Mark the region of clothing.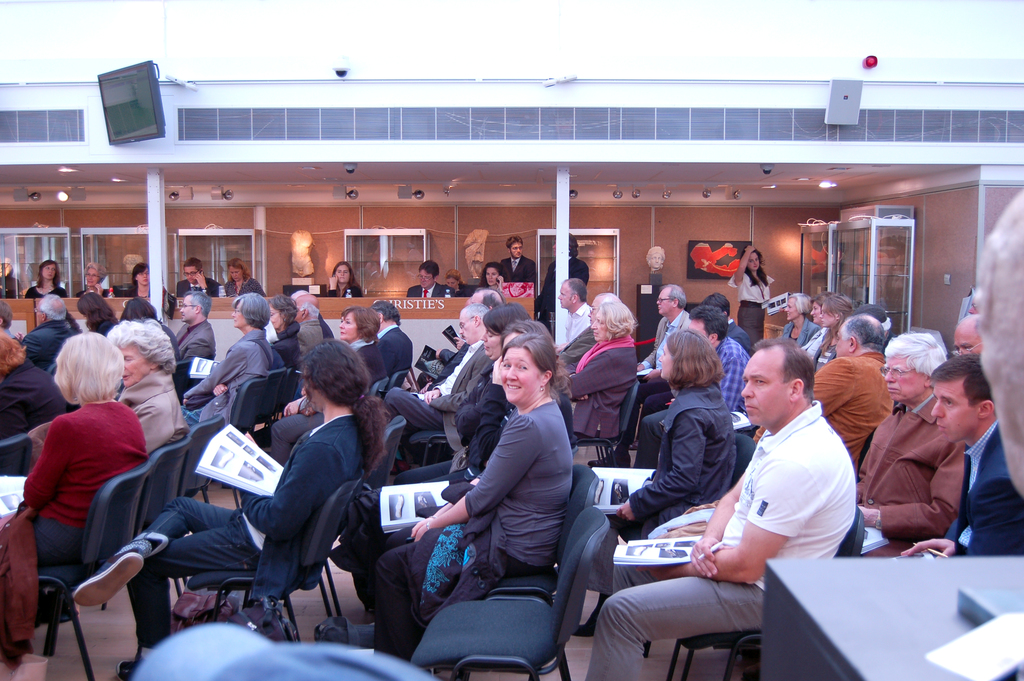
Region: locate(371, 363, 503, 458).
